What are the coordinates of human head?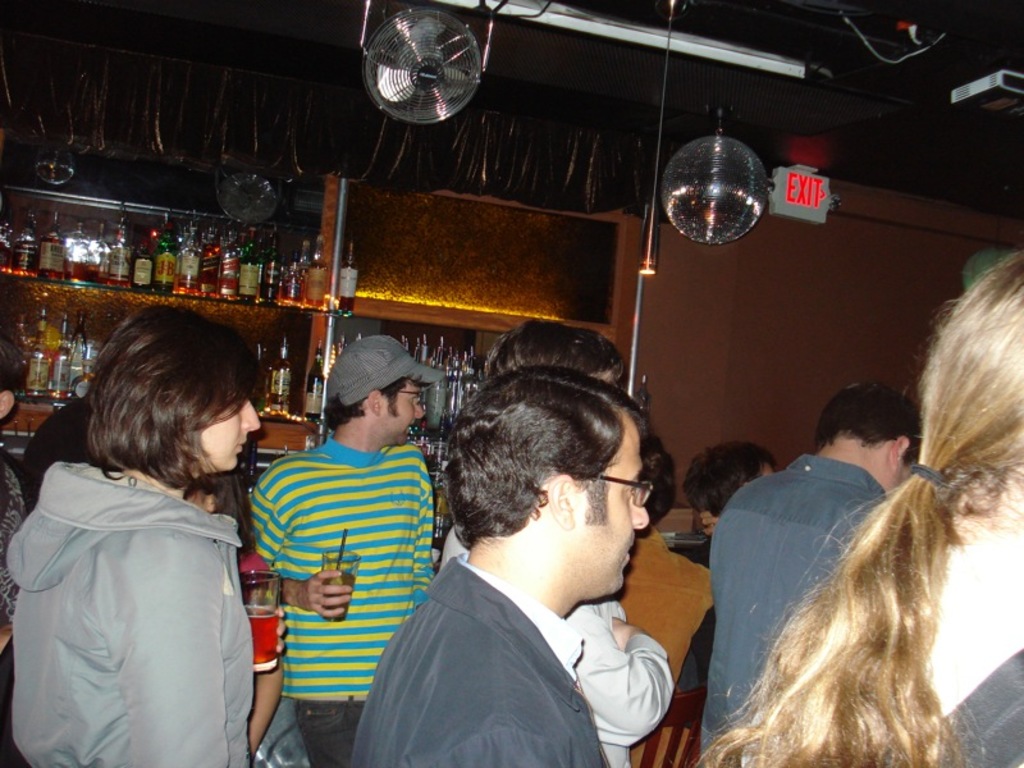
pyautogui.locateOnScreen(485, 319, 625, 385).
